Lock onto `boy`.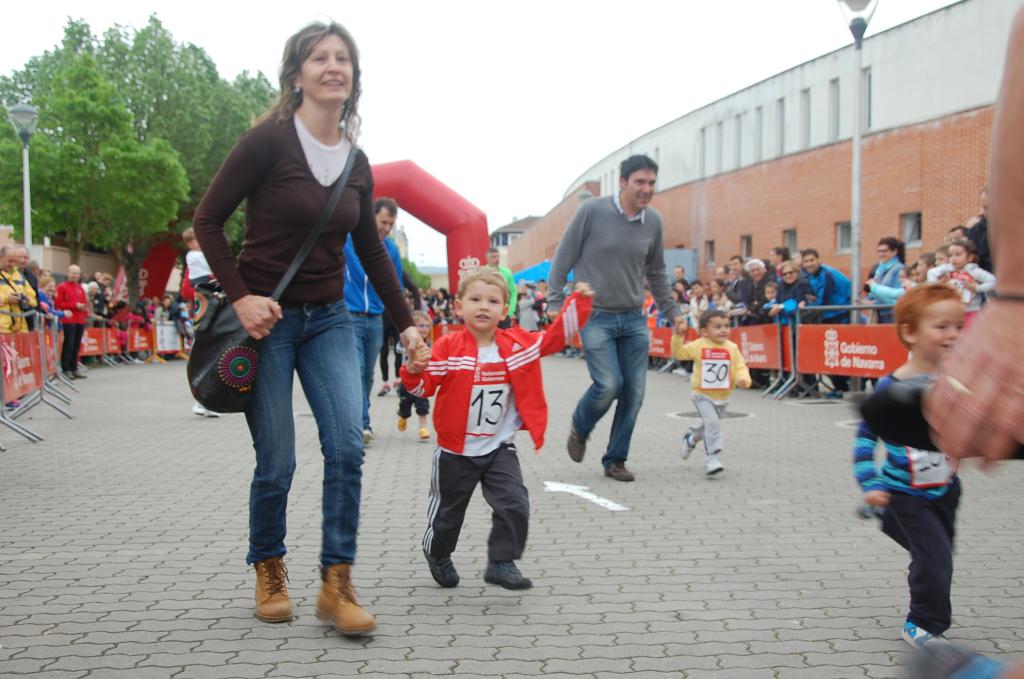
Locked: 854,283,965,651.
